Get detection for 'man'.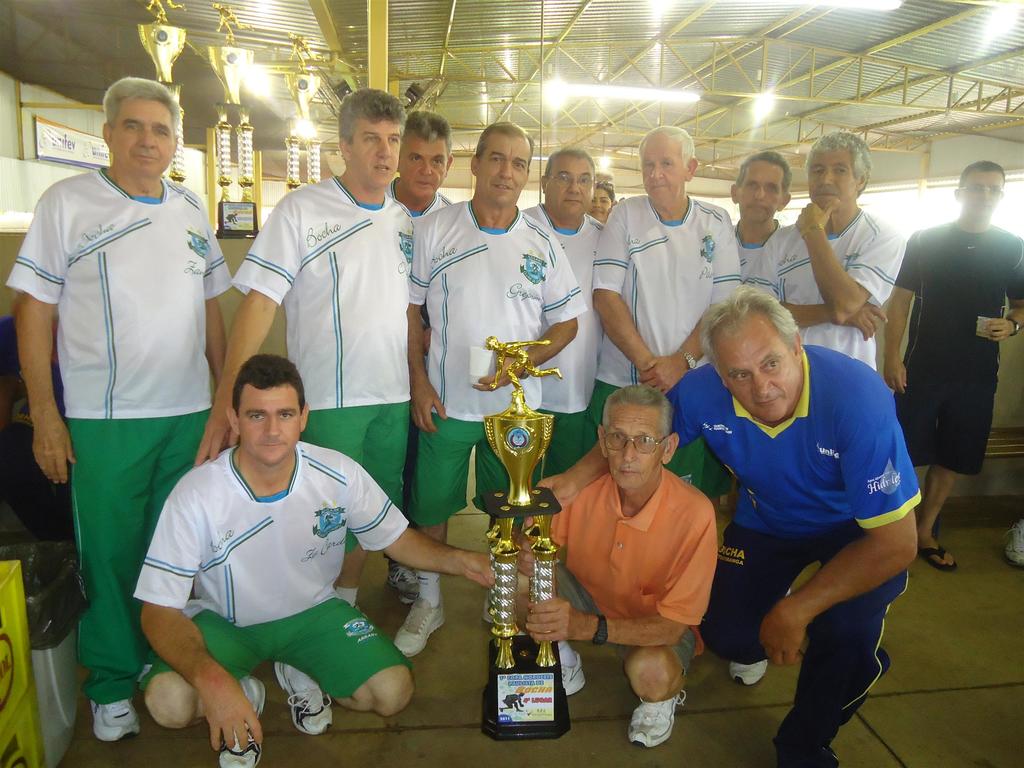
Detection: <region>514, 135, 618, 517</region>.
